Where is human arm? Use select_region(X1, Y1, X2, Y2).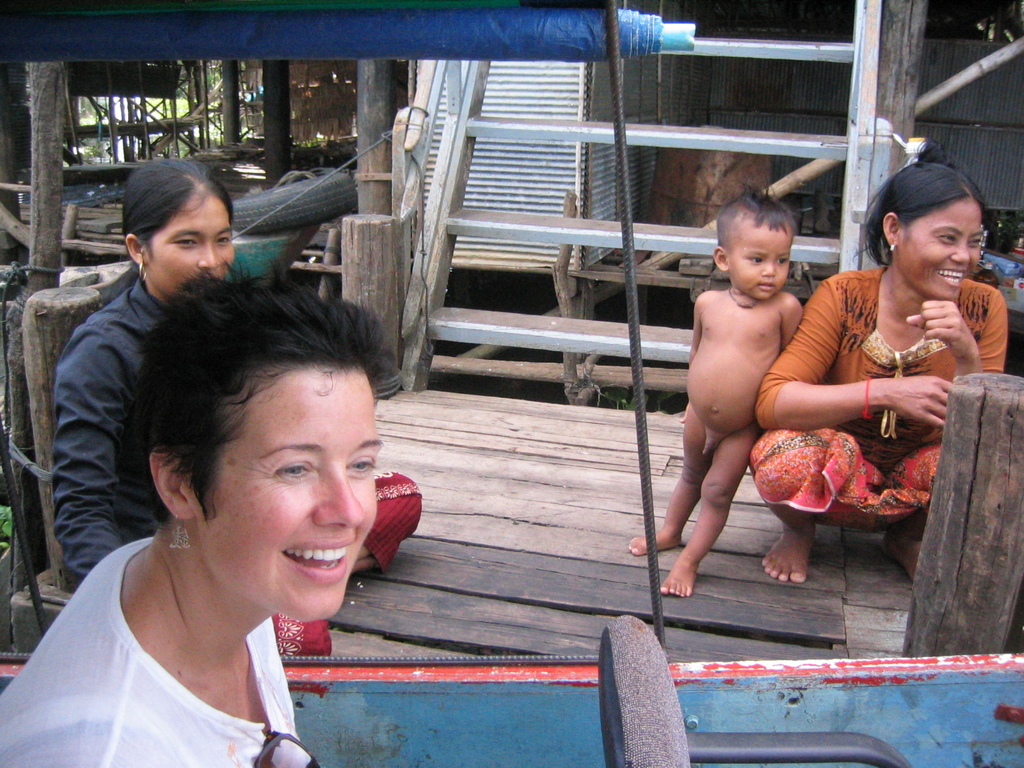
select_region(909, 288, 1006, 376).
